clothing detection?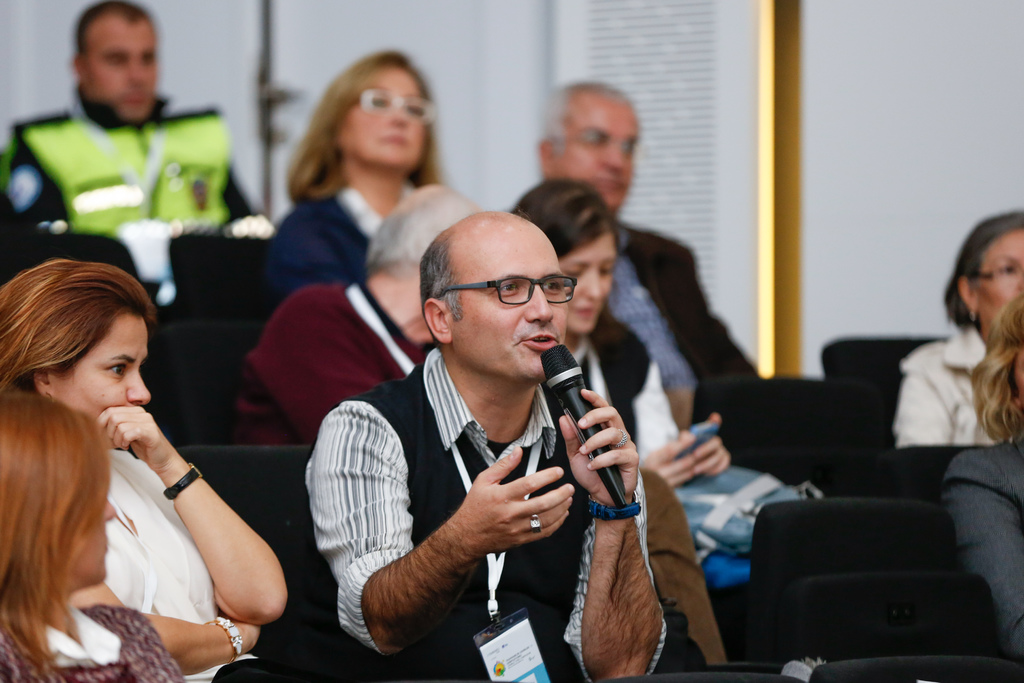
box(296, 306, 666, 660)
